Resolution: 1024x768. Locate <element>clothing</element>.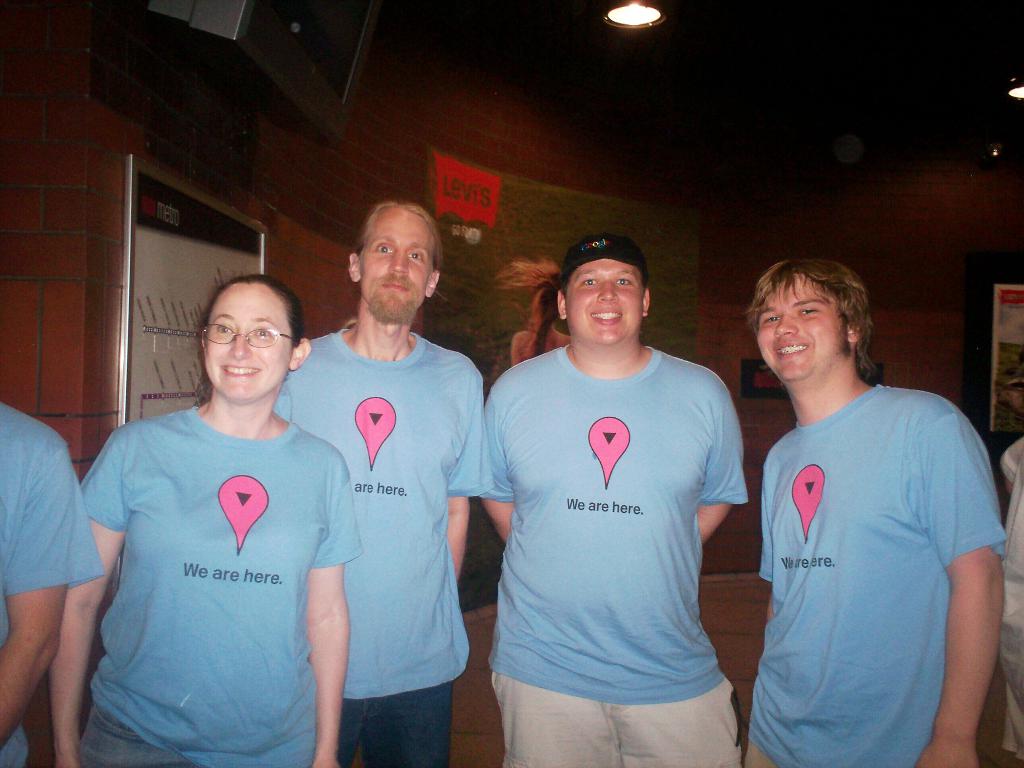
bbox=(477, 339, 756, 767).
